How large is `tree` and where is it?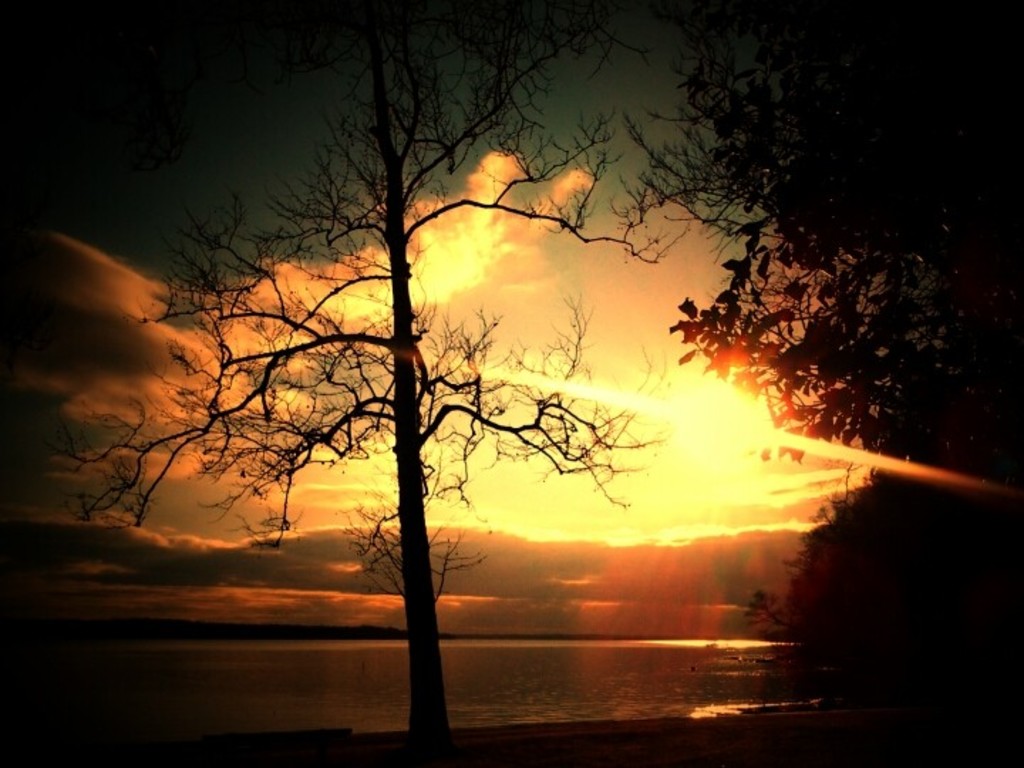
Bounding box: (left=46, top=0, right=694, bottom=767).
